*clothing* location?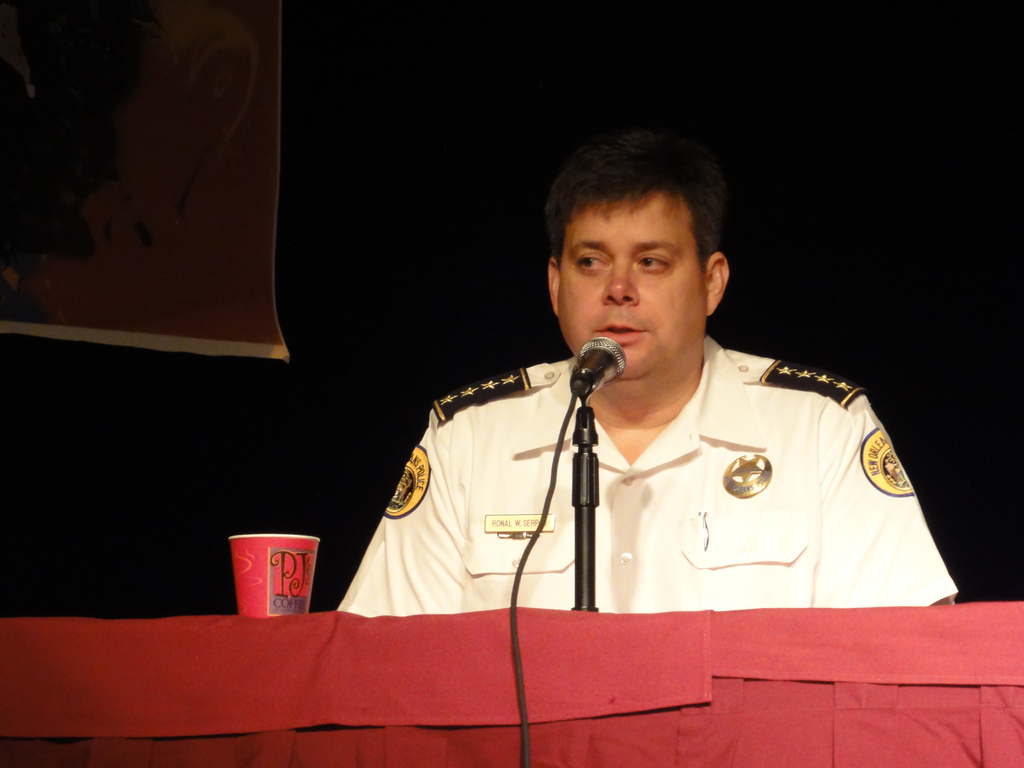
337:298:973:624
